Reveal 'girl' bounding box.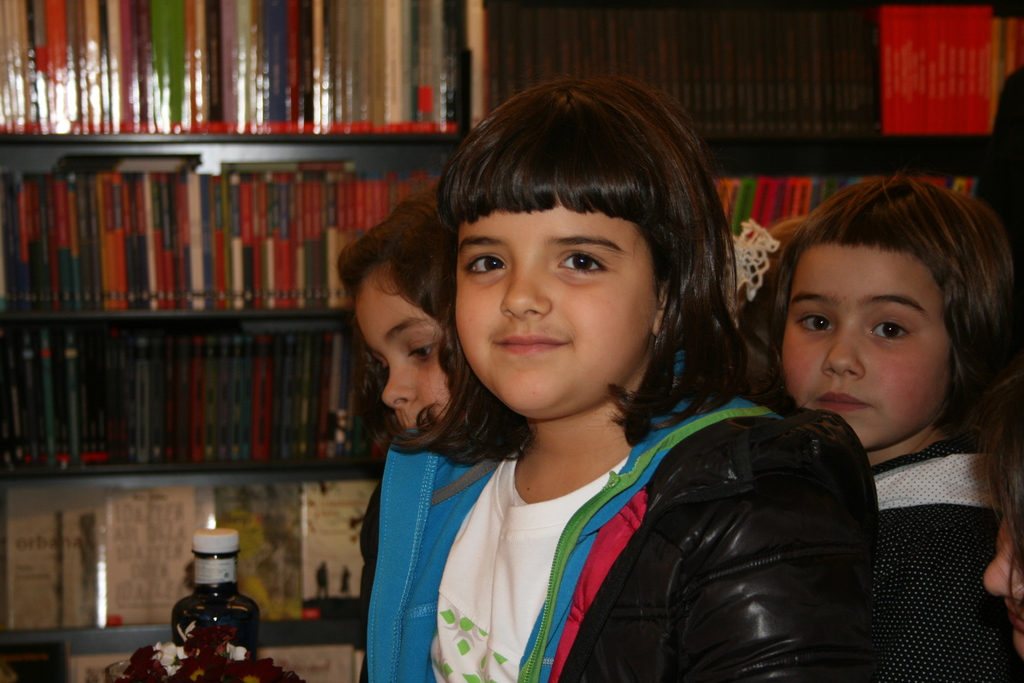
Revealed: BBox(729, 165, 1023, 682).
